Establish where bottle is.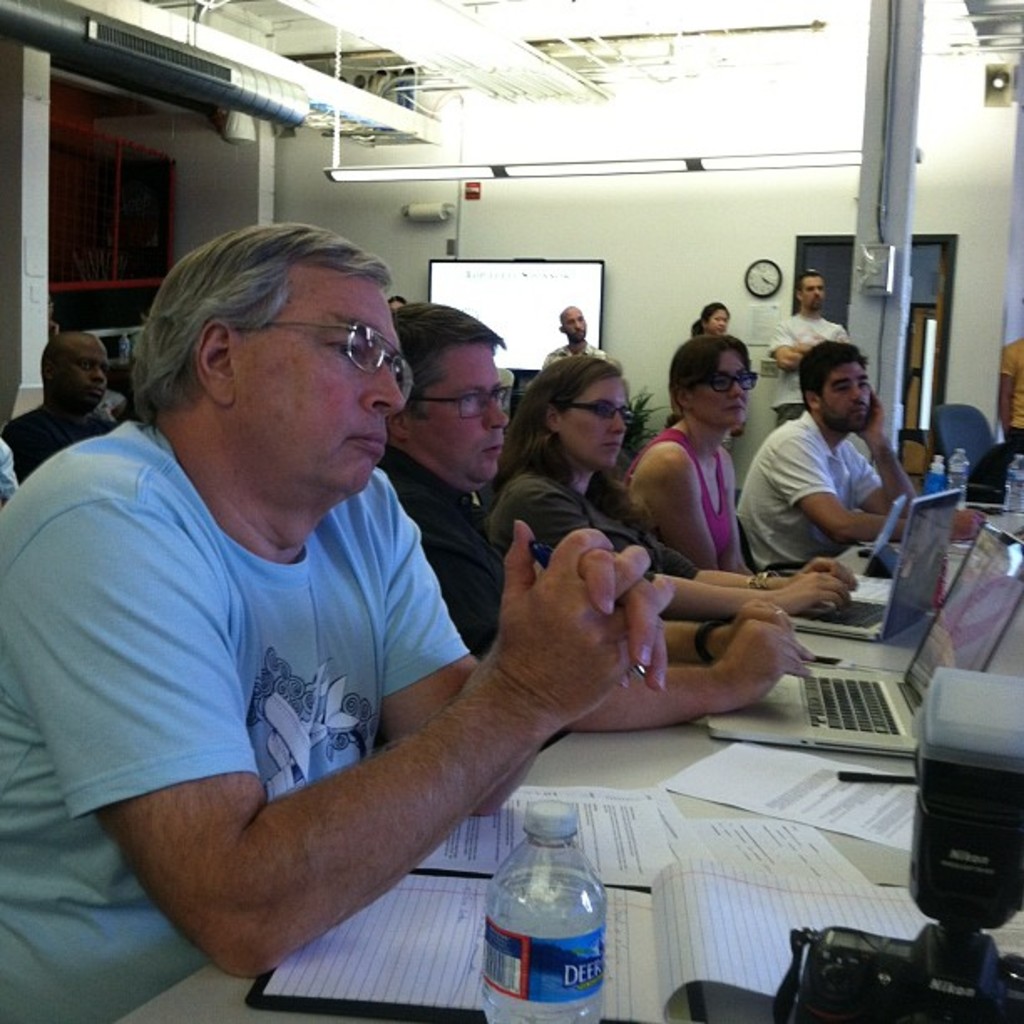
Established at crop(482, 796, 602, 1022).
